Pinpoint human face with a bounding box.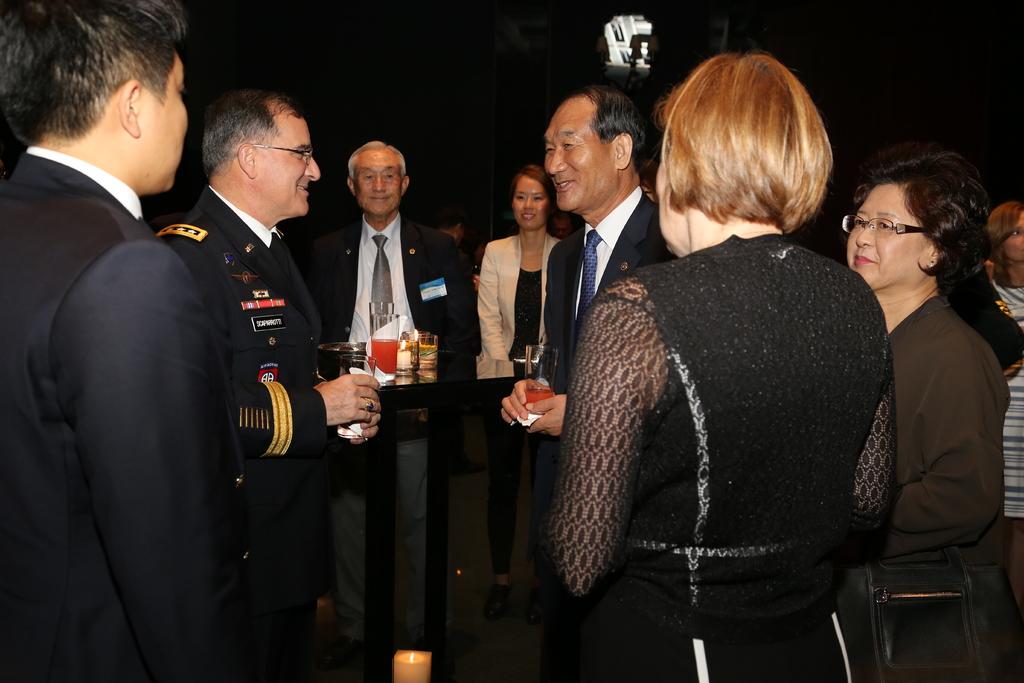
bbox=[513, 175, 548, 230].
